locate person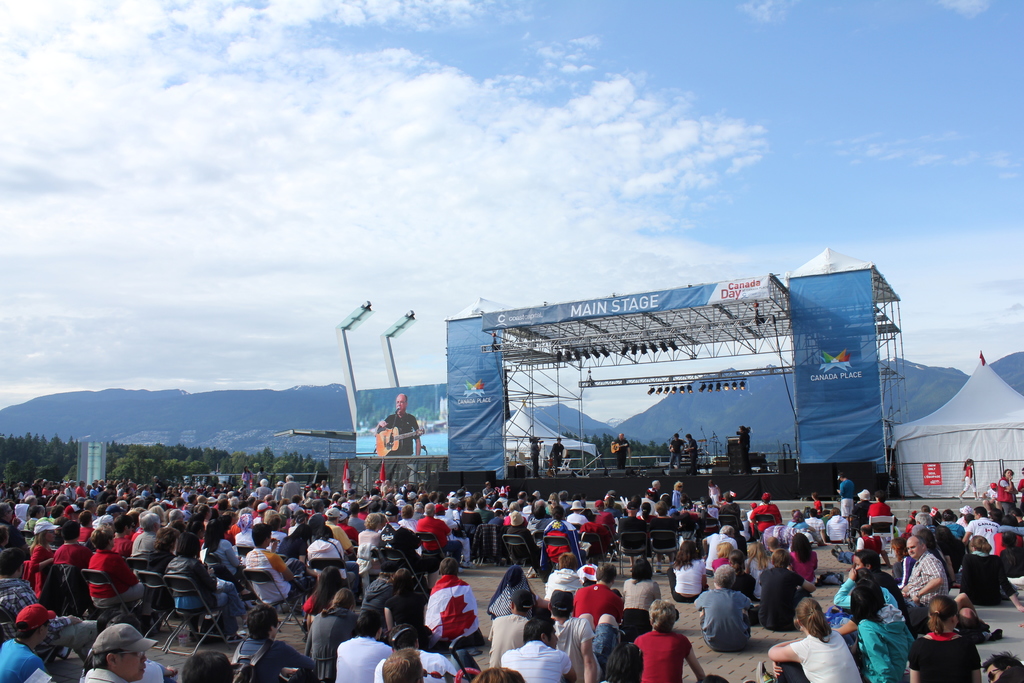
bbox(527, 436, 545, 477)
